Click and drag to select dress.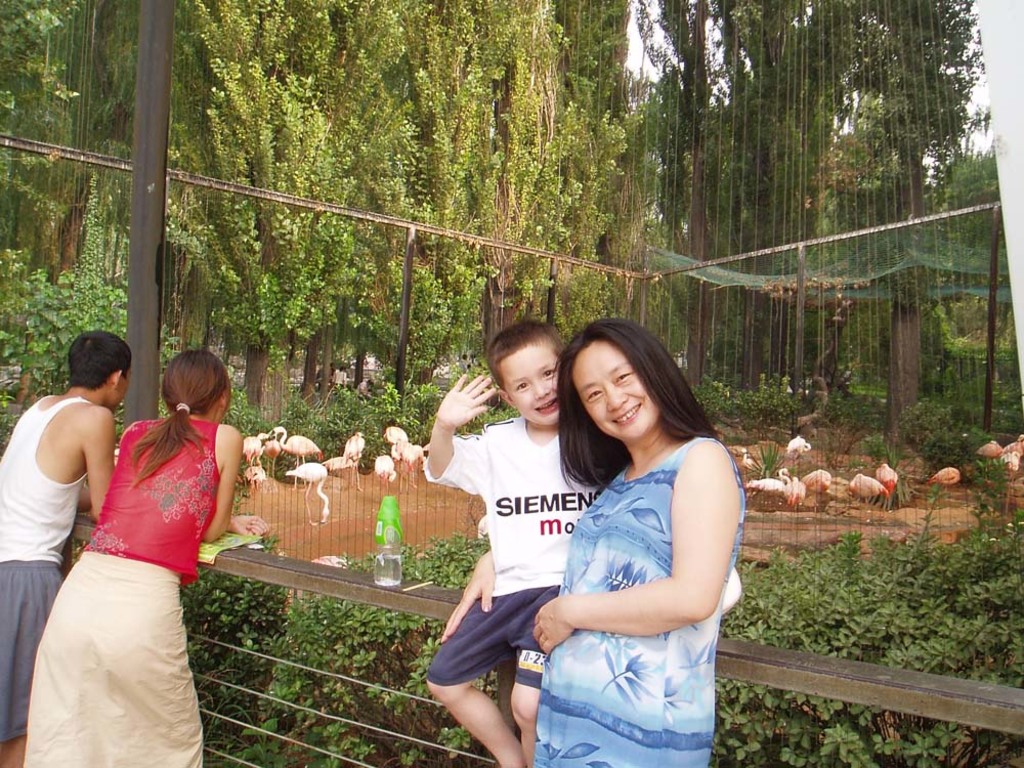
Selection: bbox(531, 434, 743, 767).
